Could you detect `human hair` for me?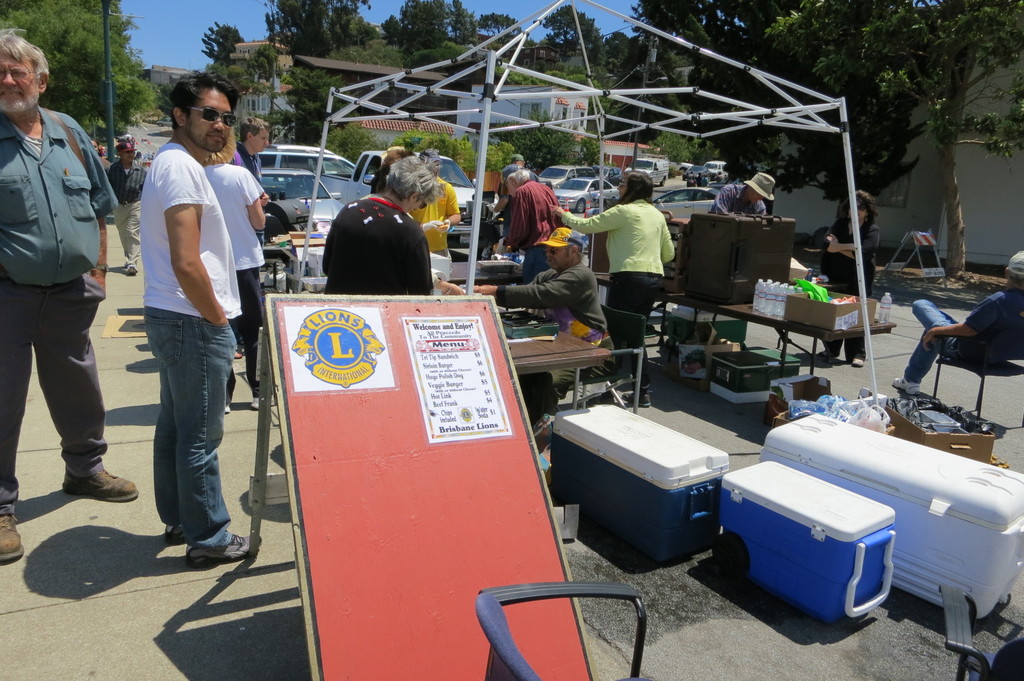
Detection result: 242 113 273 149.
